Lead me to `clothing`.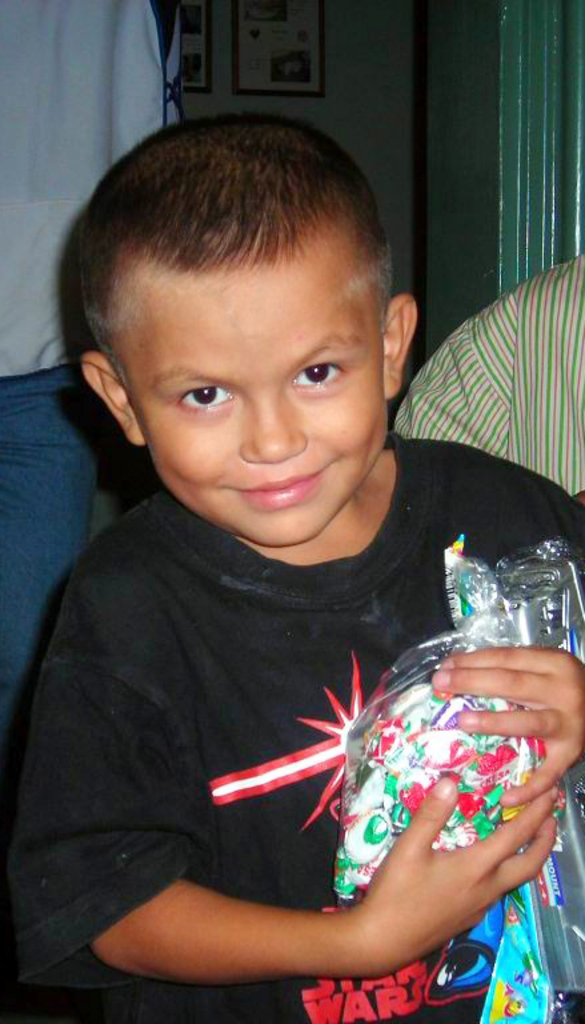
Lead to x1=0, y1=0, x2=193, y2=415.
